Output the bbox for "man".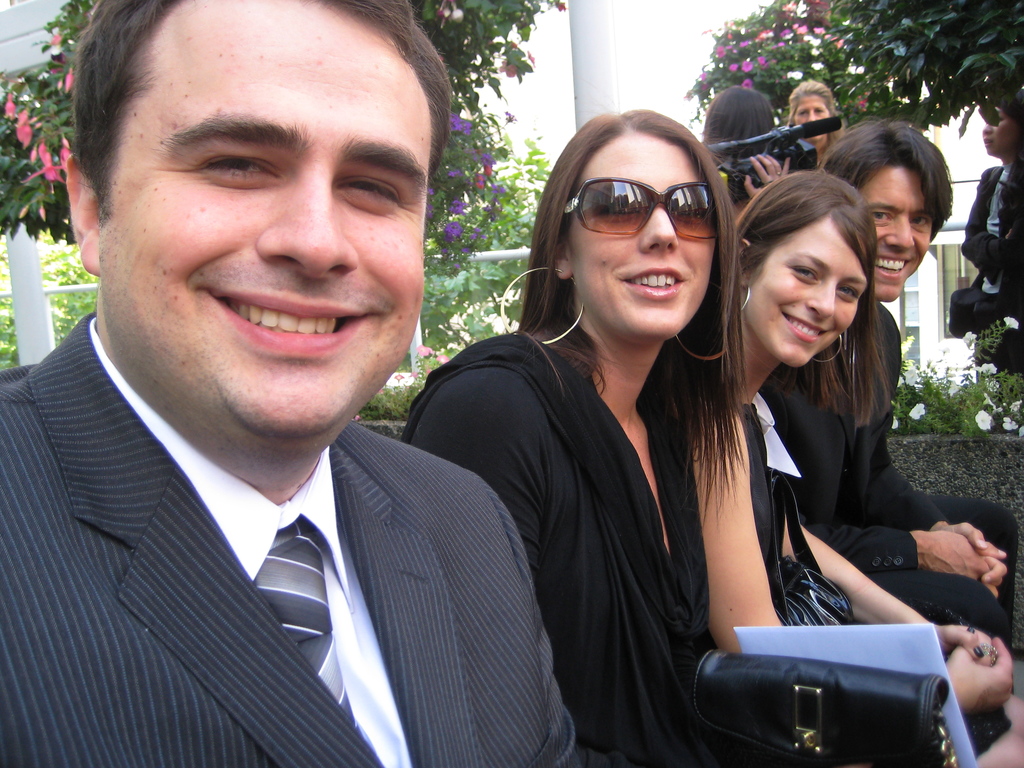
BBox(763, 116, 1016, 638).
